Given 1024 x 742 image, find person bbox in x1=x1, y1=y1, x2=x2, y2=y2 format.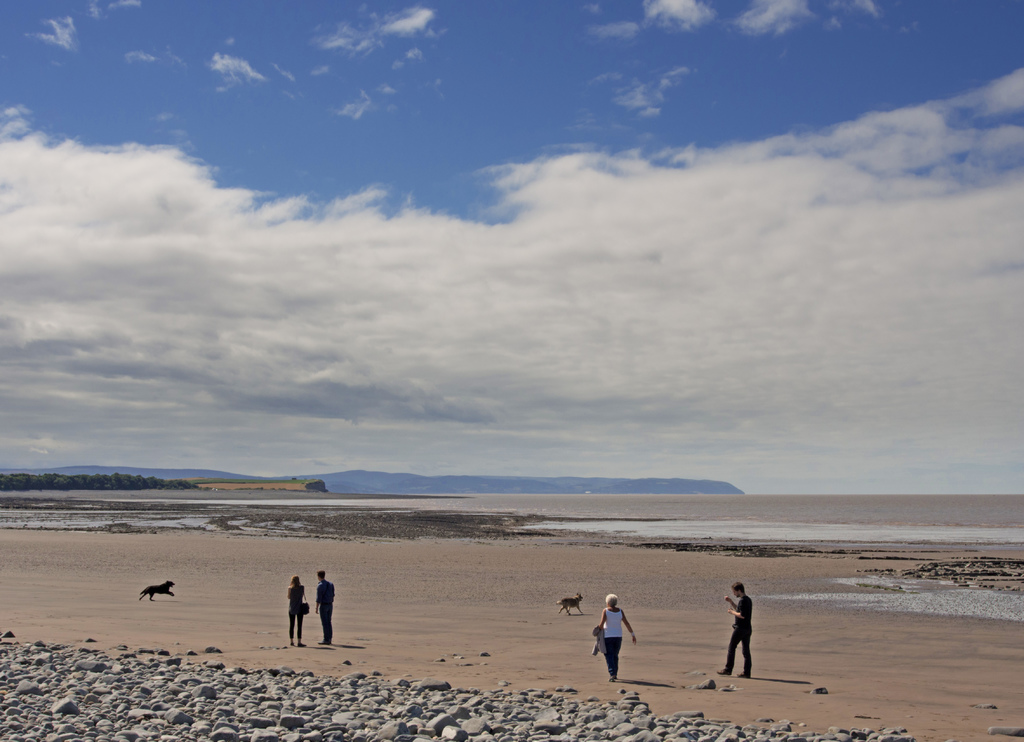
x1=313, y1=568, x2=335, y2=648.
